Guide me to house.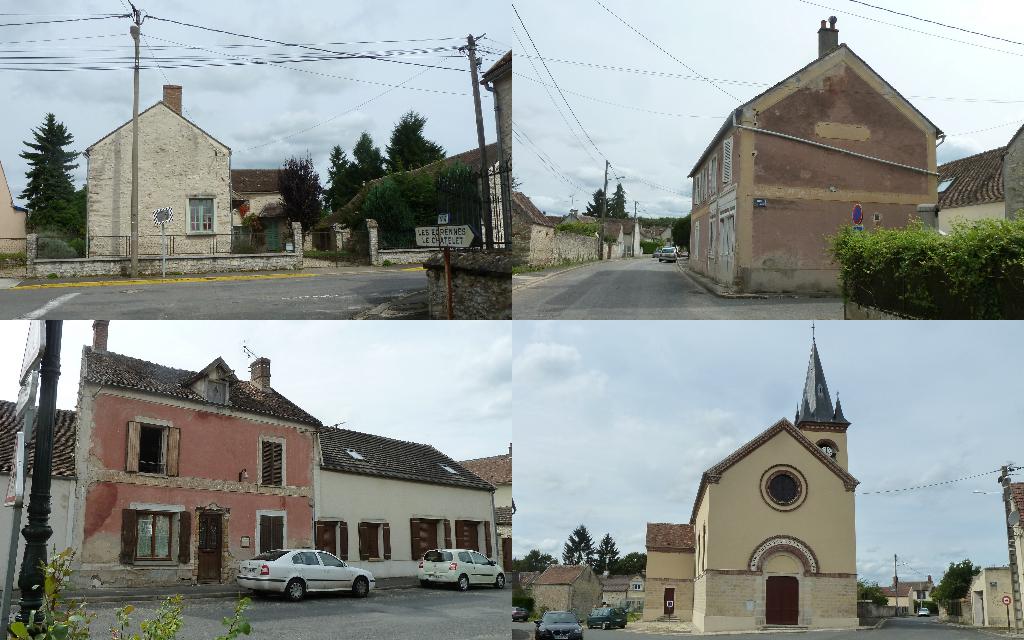
Guidance: crop(596, 575, 637, 609).
